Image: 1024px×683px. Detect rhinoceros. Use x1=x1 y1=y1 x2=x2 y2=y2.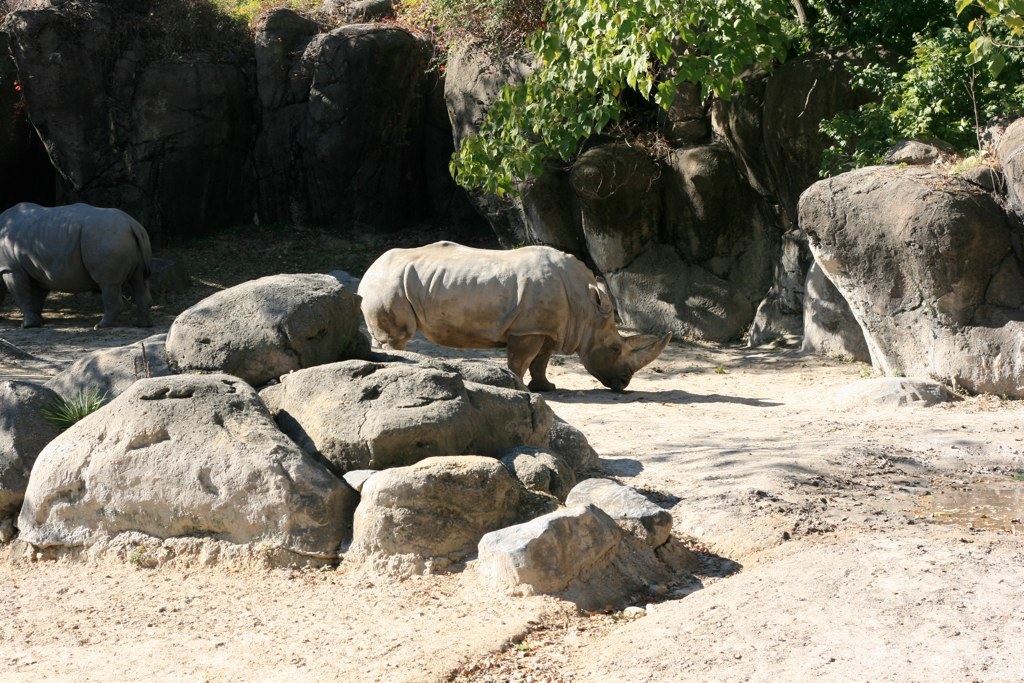
x1=353 y1=238 x2=678 y2=392.
